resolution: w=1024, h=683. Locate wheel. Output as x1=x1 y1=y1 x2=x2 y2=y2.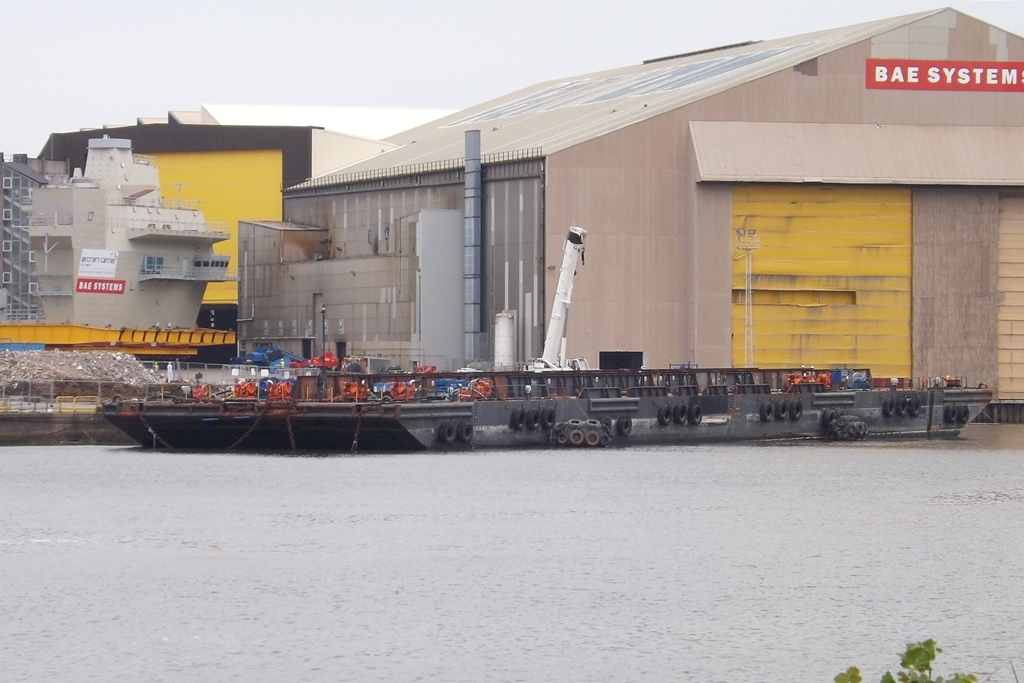
x1=672 y1=402 x2=686 y2=421.
